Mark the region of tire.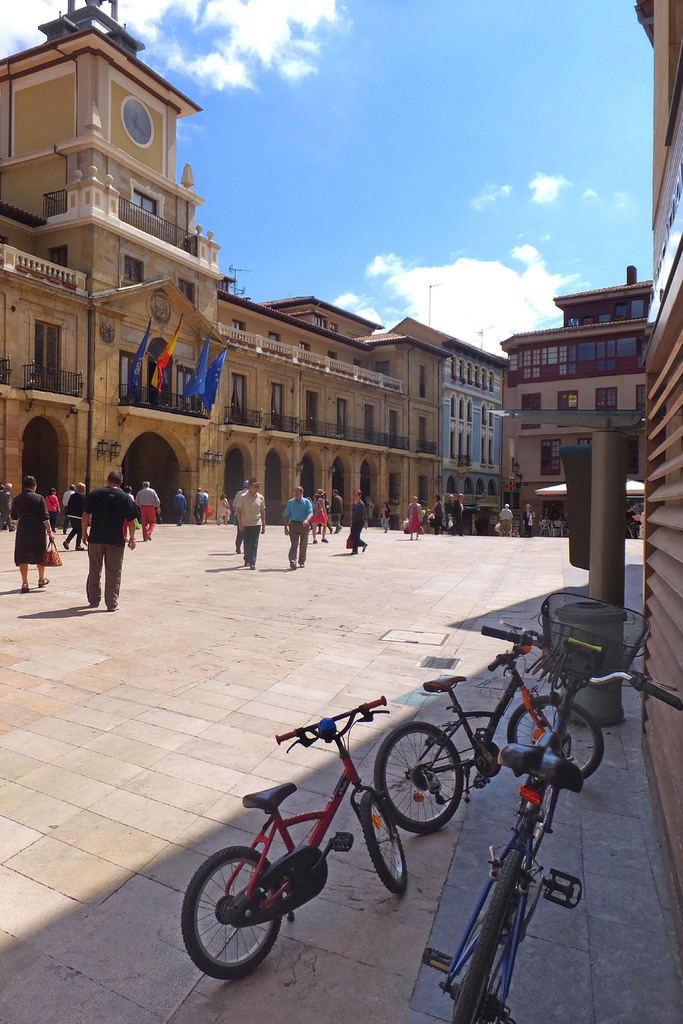
Region: rect(533, 782, 555, 861).
